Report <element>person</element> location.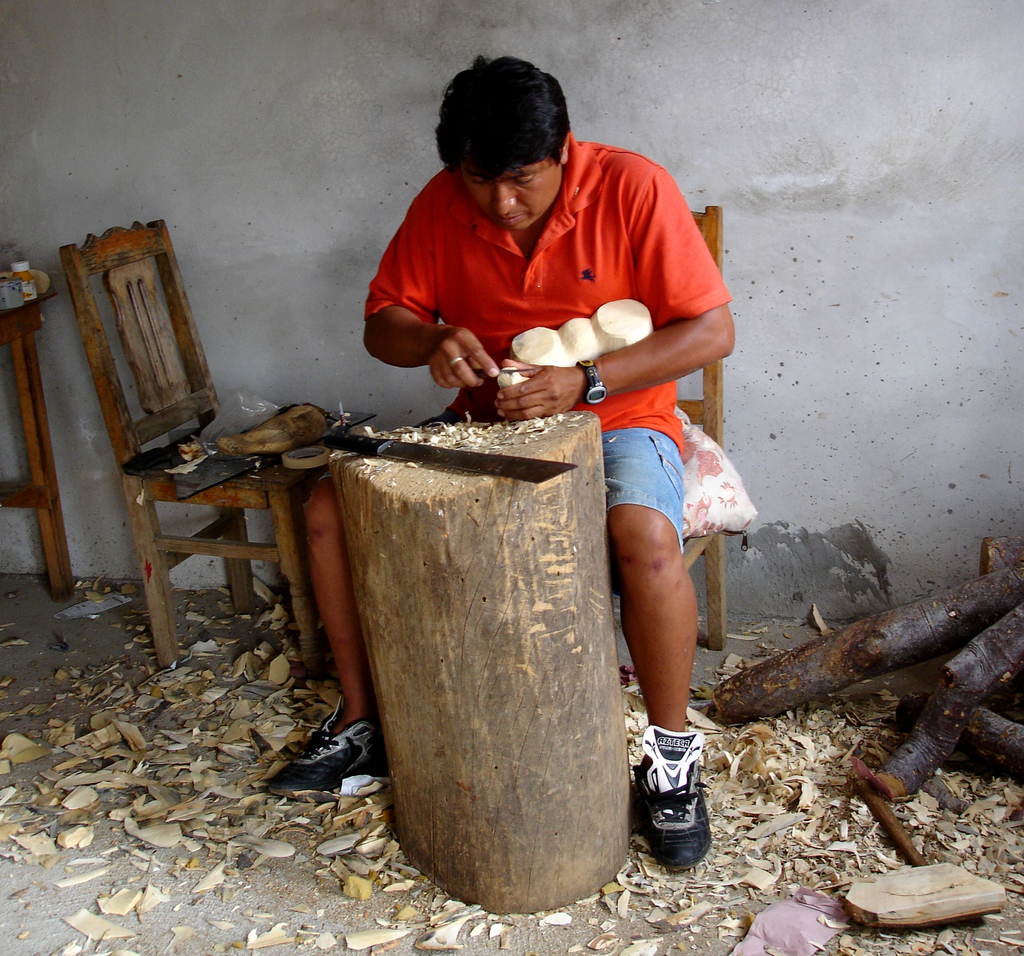
Report: <box>365,68,740,772</box>.
